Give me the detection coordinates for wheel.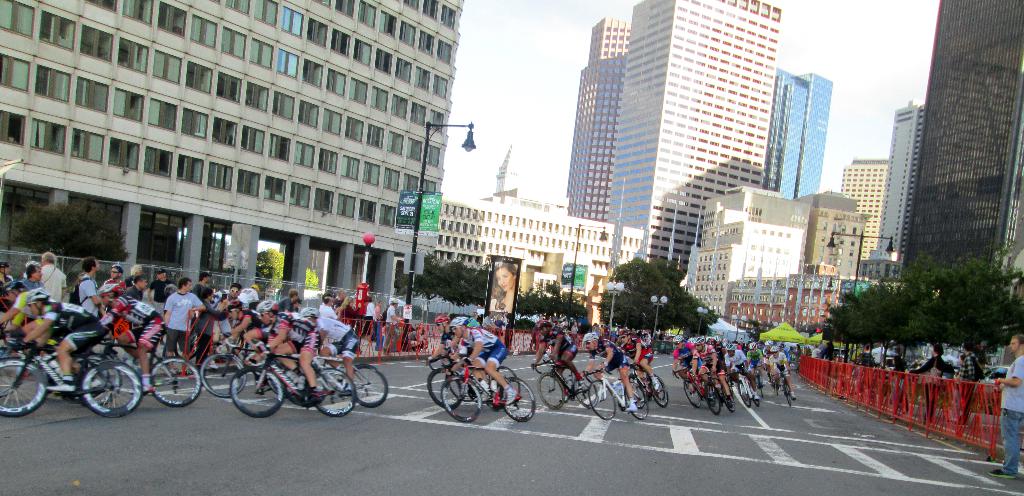
rect(203, 356, 246, 397).
